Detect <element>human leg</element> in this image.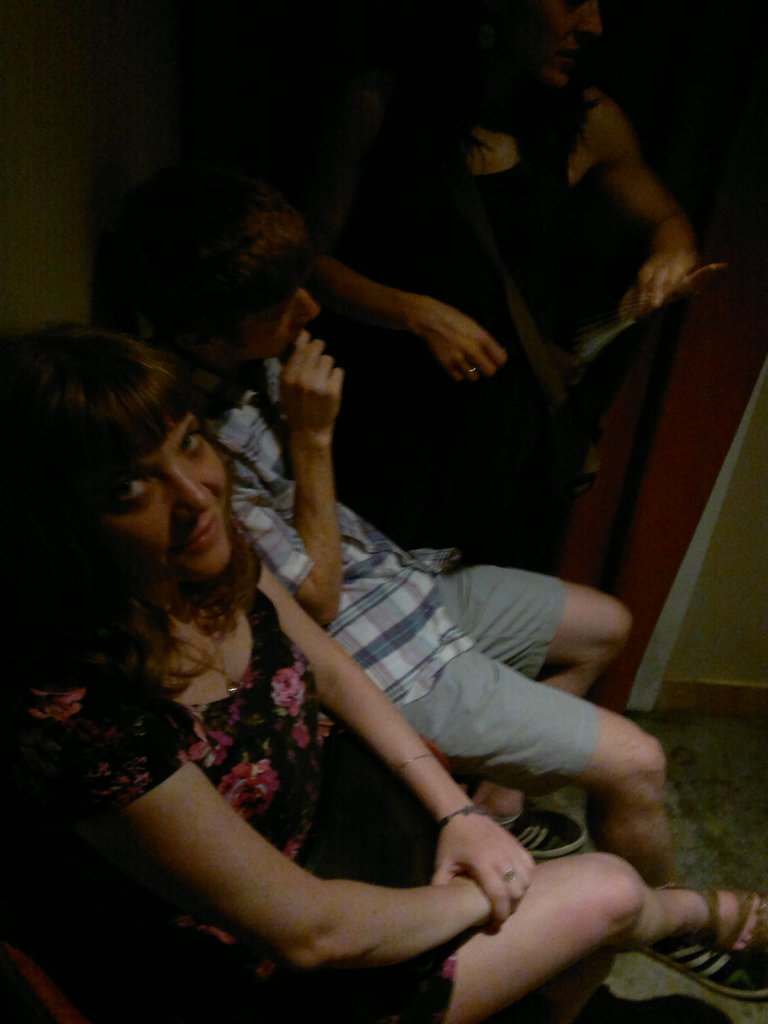
Detection: (left=261, top=854, right=767, bottom=1023).
